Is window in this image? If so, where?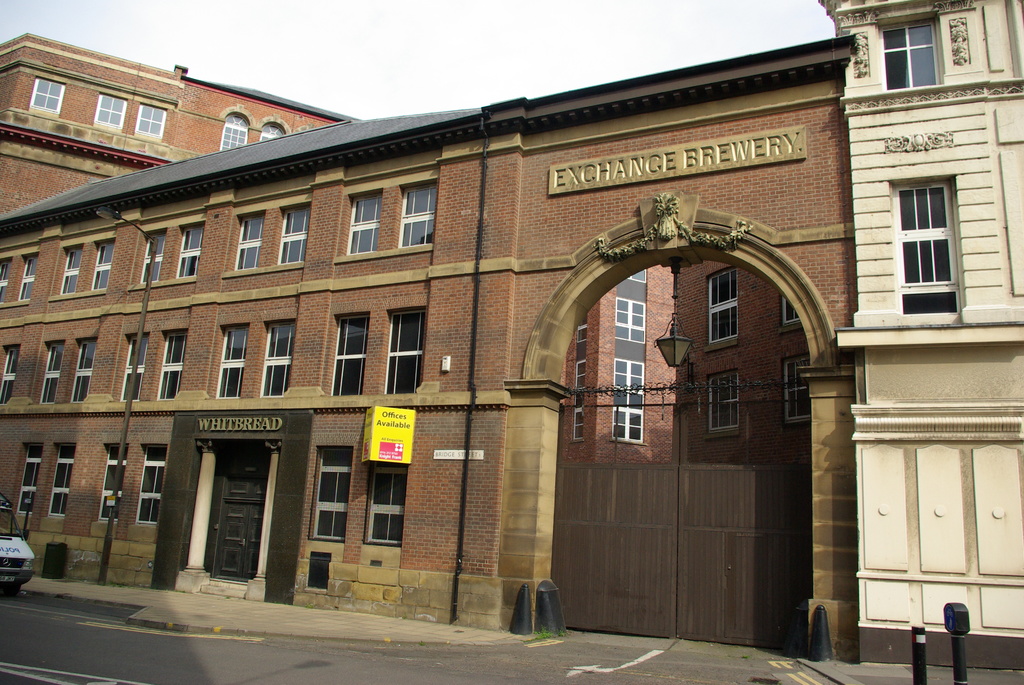
Yes, at 220,123,257,152.
